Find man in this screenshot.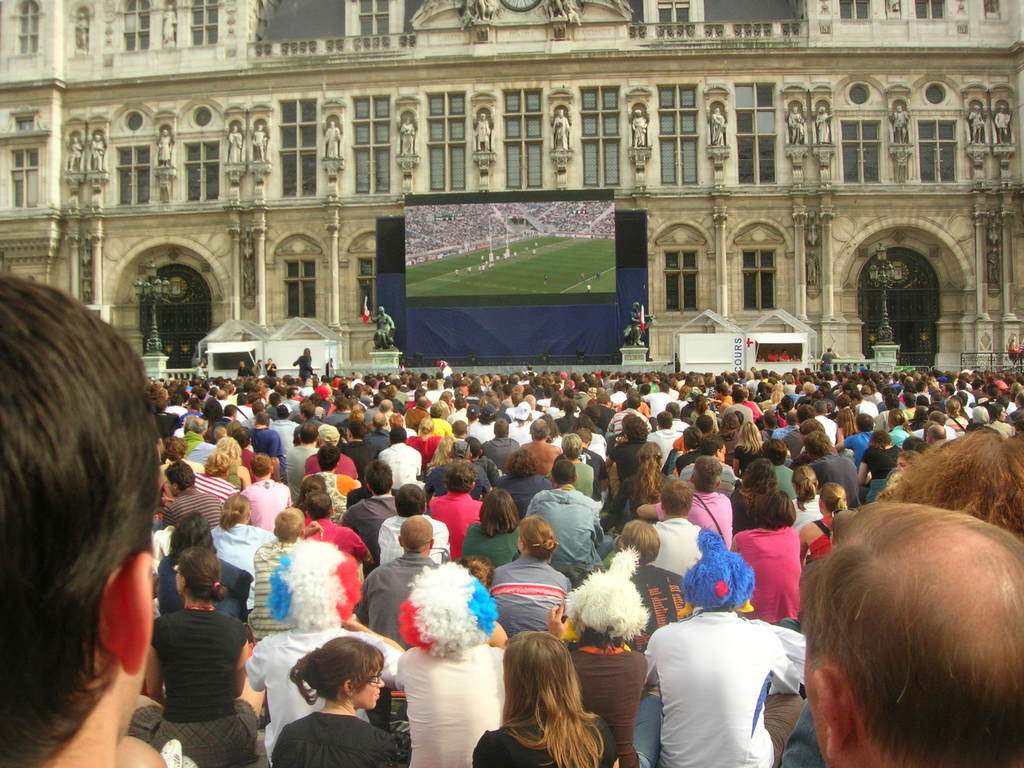
The bounding box for man is 616, 513, 690, 628.
